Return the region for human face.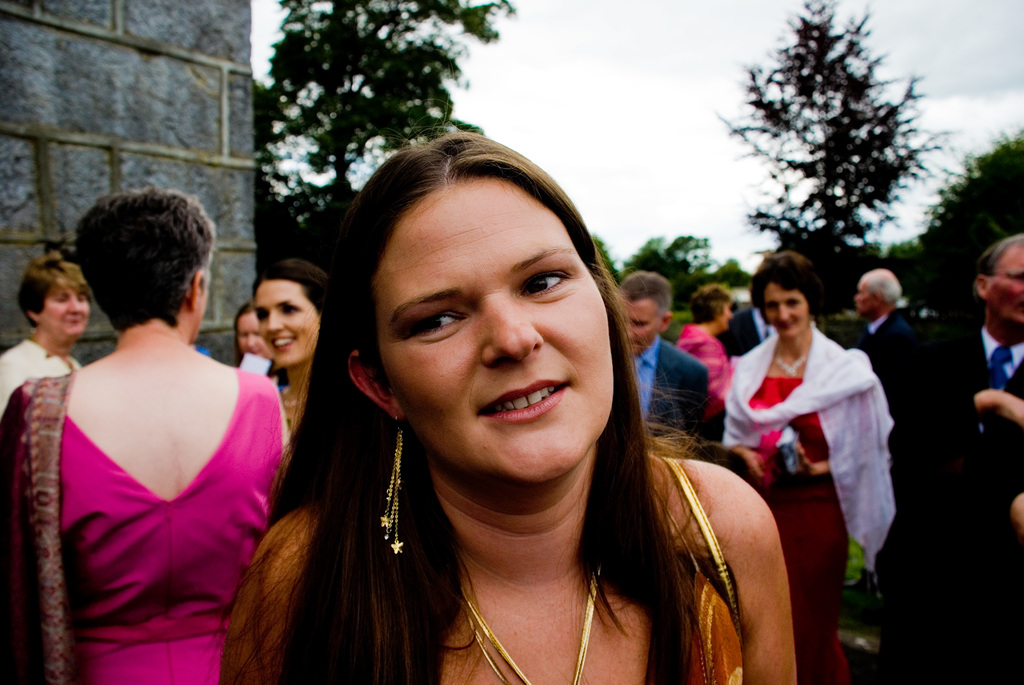
x1=985, y1=246, x2=1023, y2=329.
